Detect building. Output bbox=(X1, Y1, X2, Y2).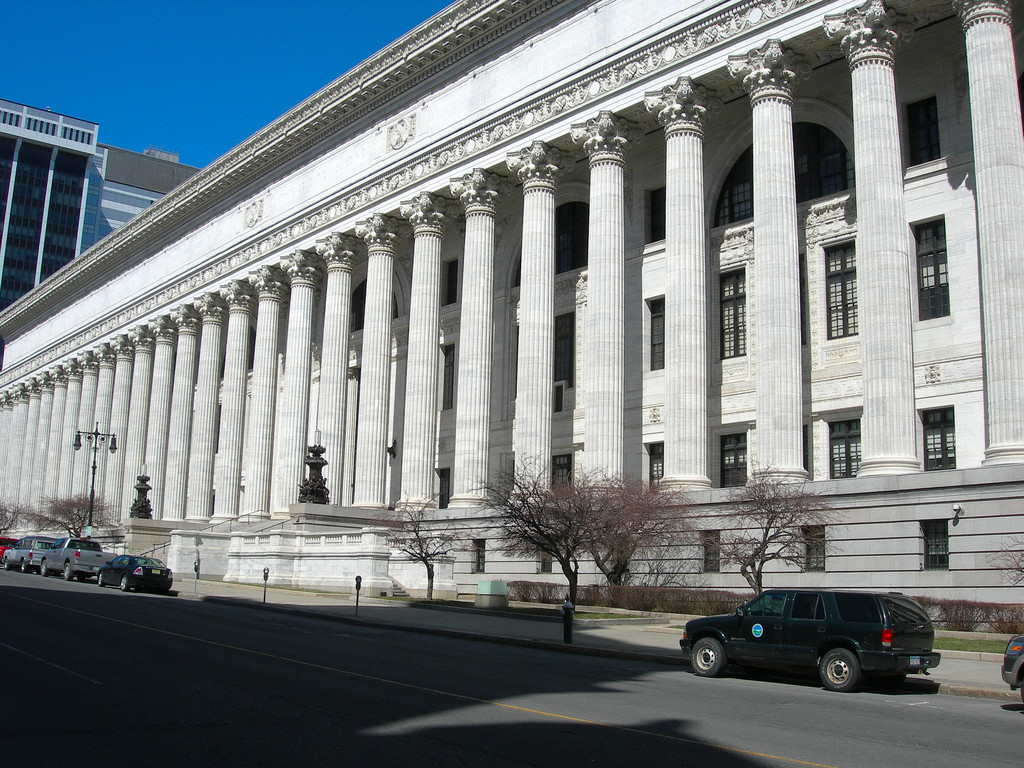
bbox=(0, 0, 1023, 637).
